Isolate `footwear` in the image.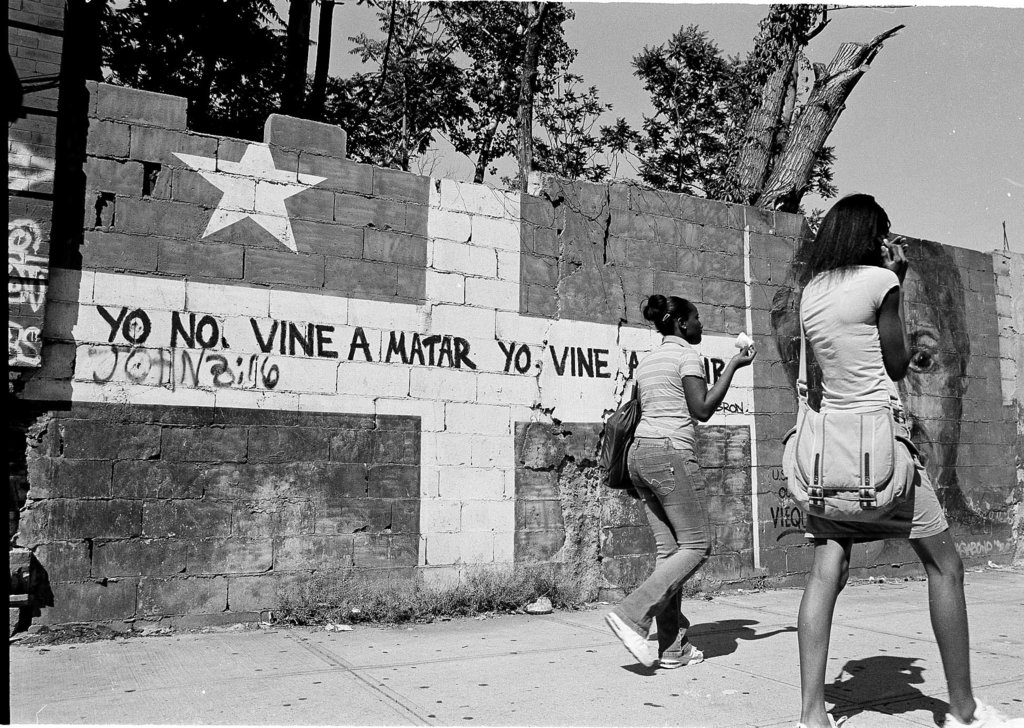
Isolated region: (624, 591, 707, 672).
